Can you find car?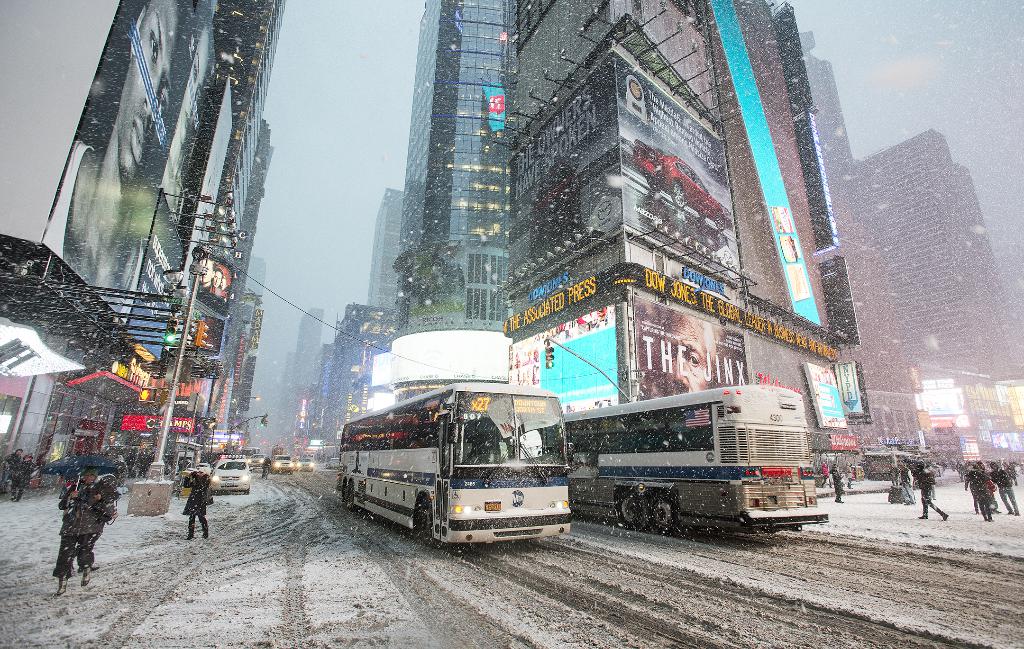
Yes, bounding box: [270, 456, 295, 471].
